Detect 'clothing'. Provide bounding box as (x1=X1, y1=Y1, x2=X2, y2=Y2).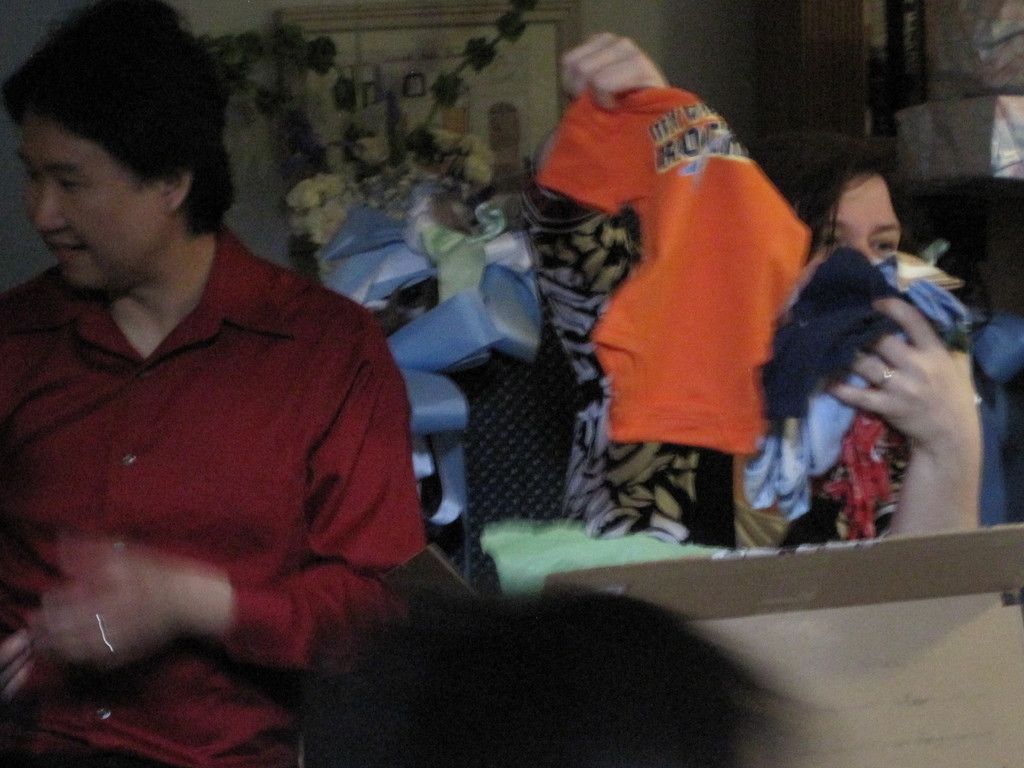
(x1=1, y1=224, x2=421, y2=767).
